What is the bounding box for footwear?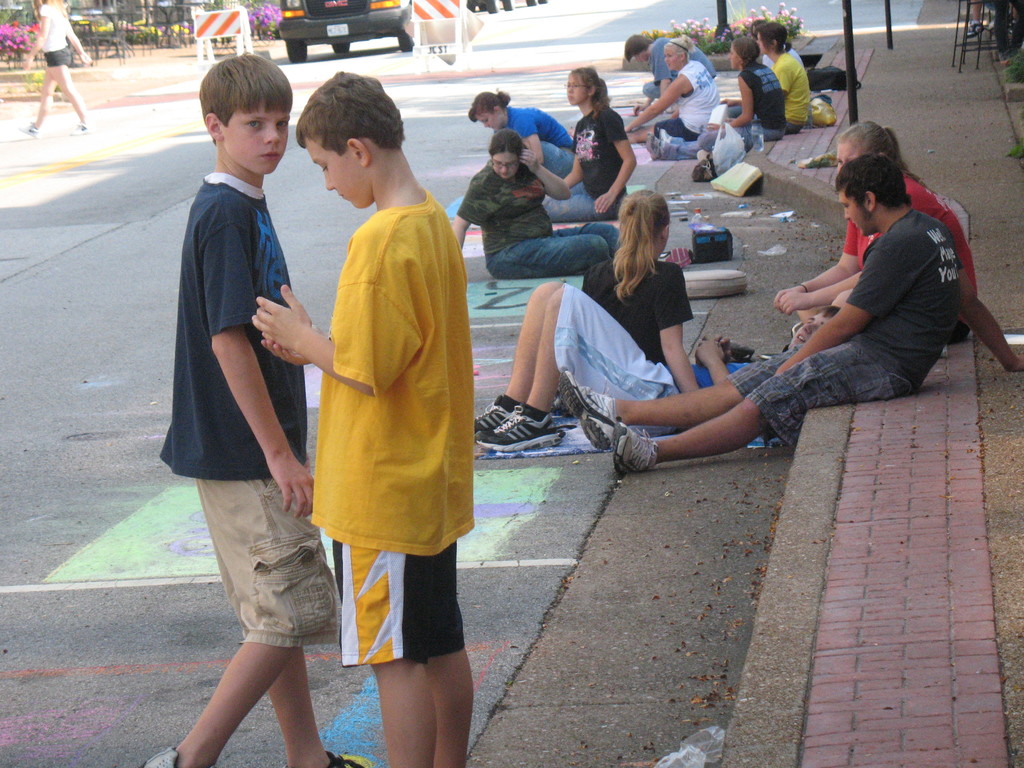
BBox(556, 369, 623, 422).
